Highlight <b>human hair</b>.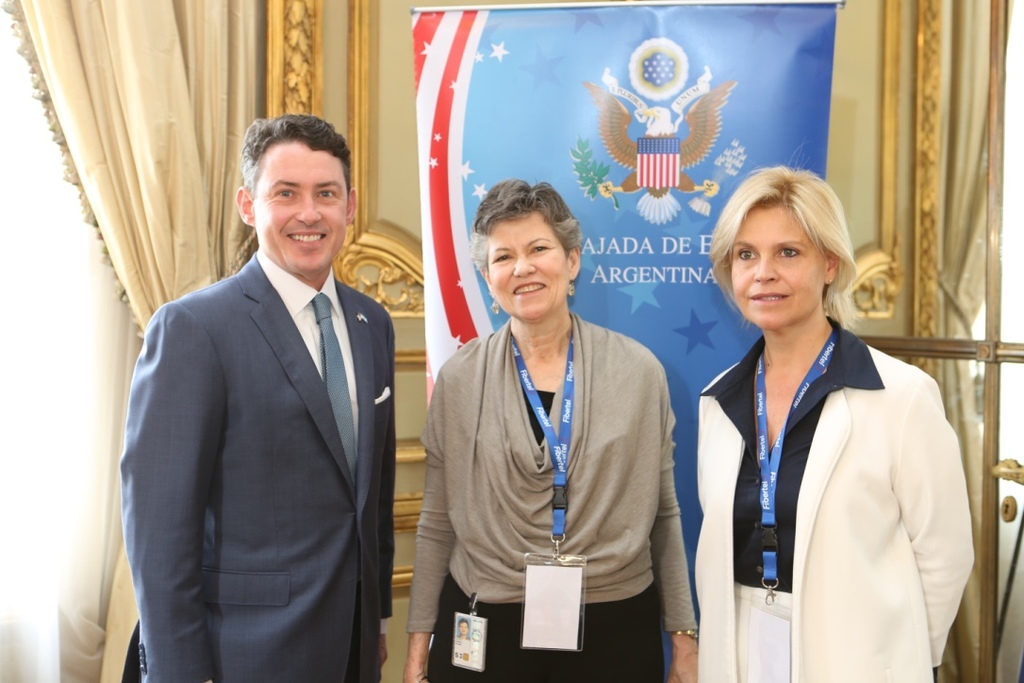
Highlighted region: region(468, 176, 578, 269).
